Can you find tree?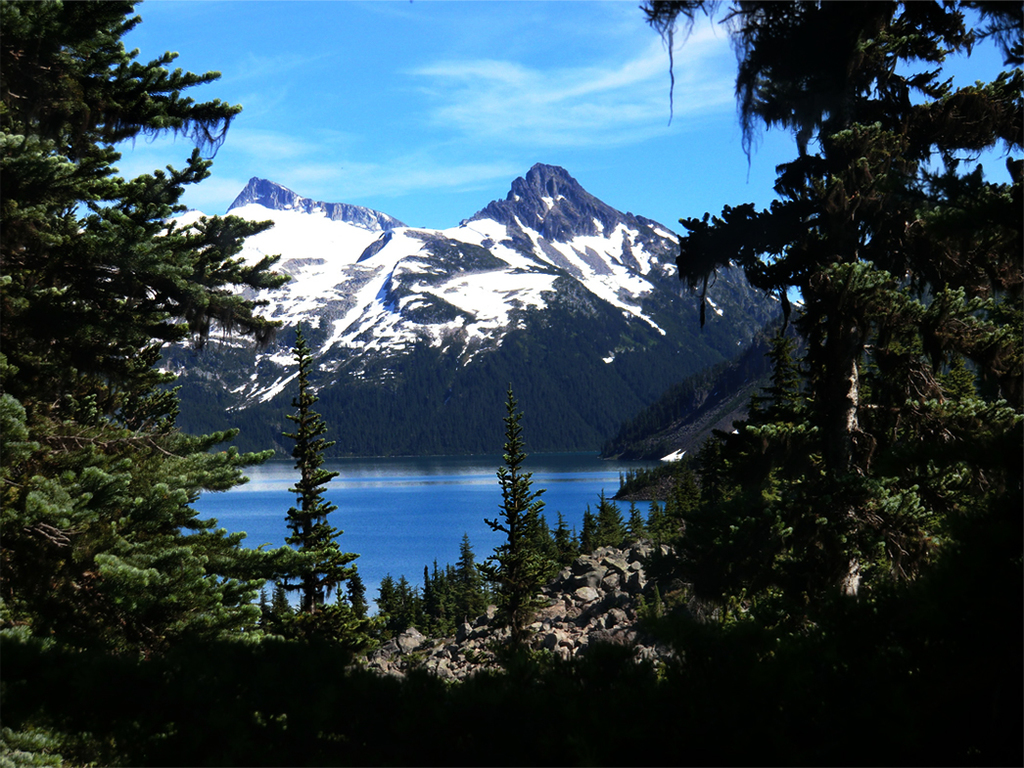
Yes, bounding box: <bbox>685, 0, 996, 616</bbox>.
